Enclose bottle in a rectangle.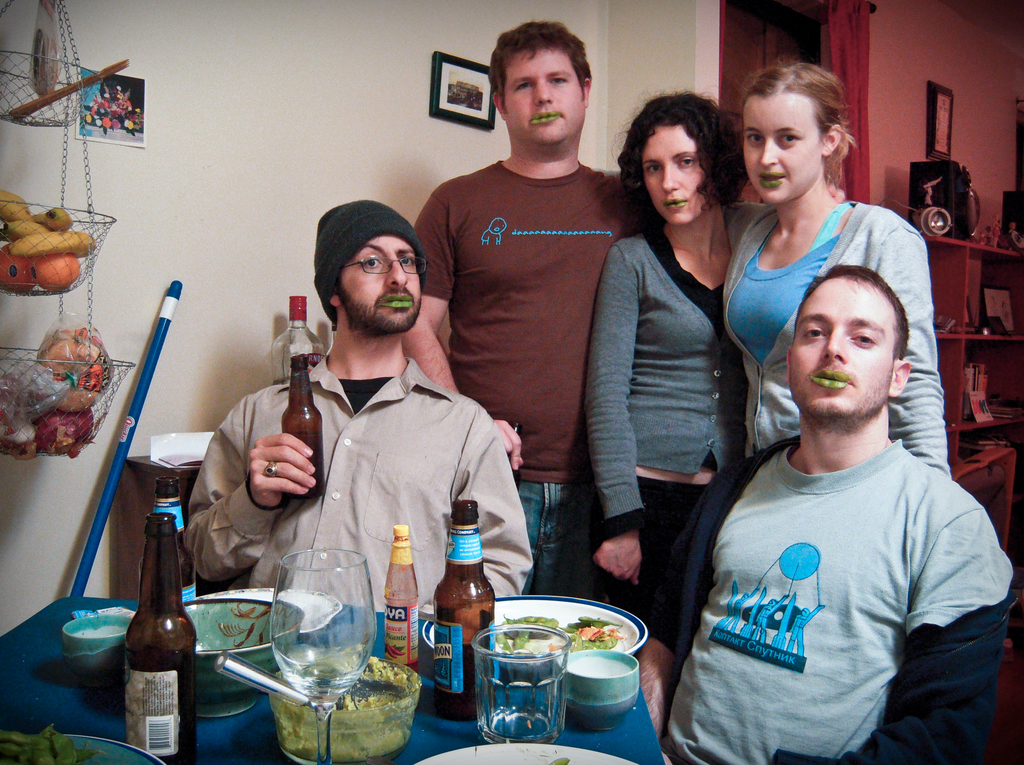
104:491:188:744.
